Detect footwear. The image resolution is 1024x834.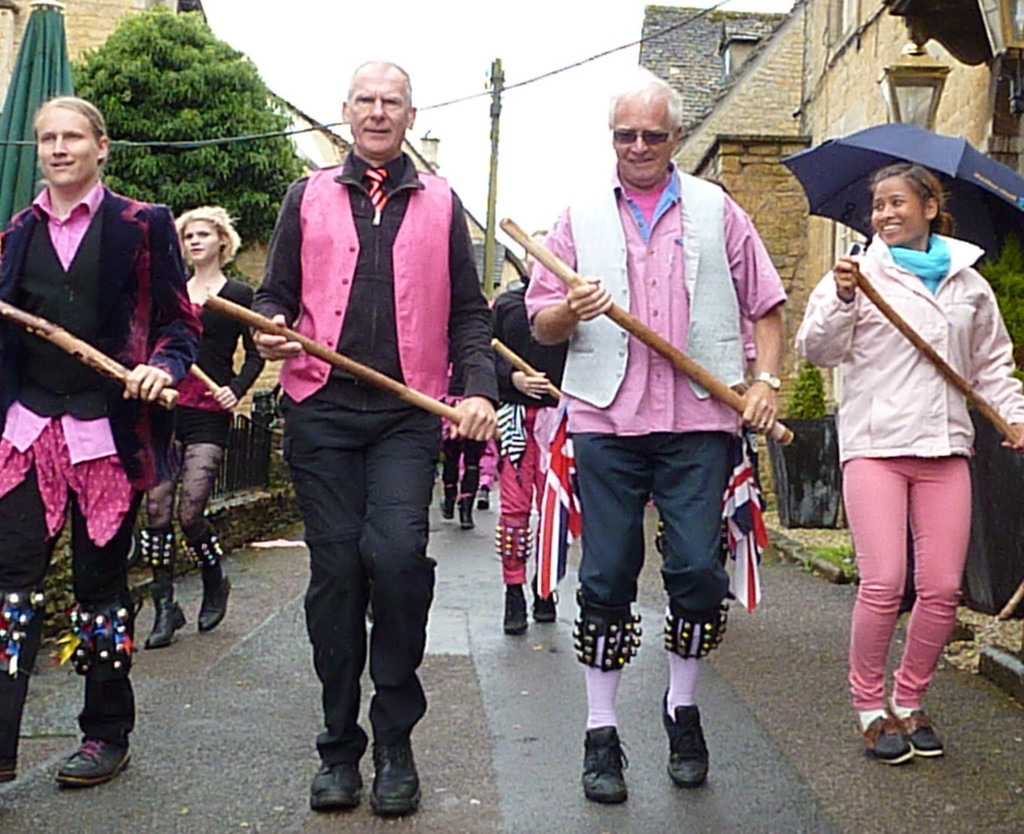
bbox=(59, 739, 140, 787).
